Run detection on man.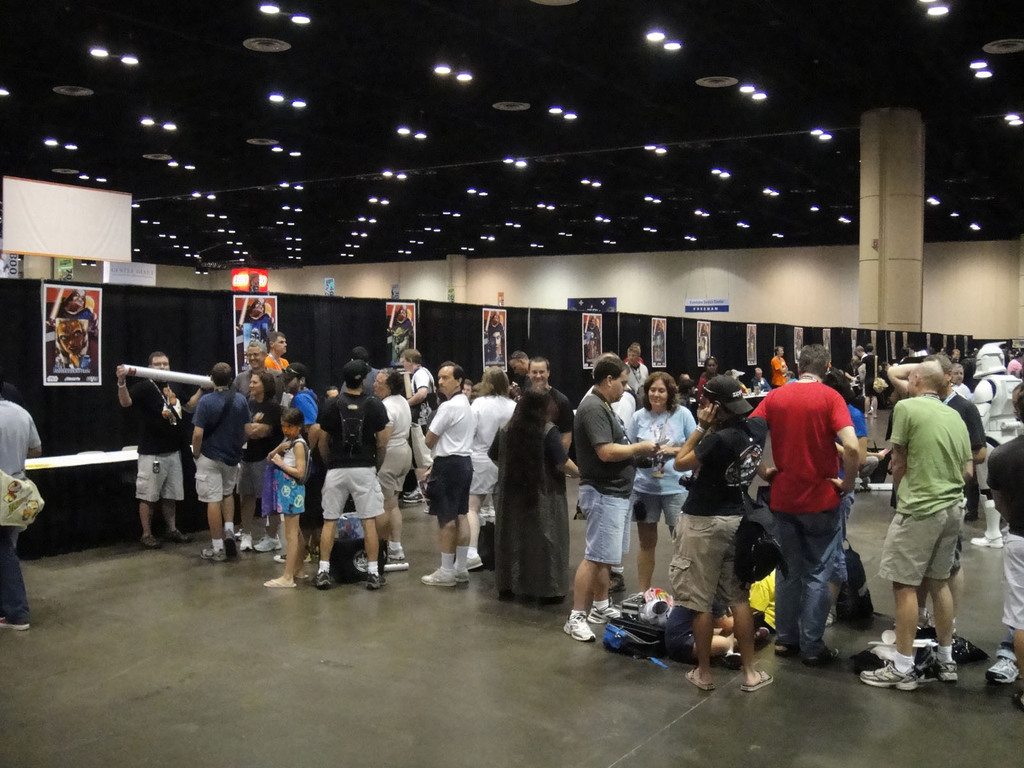
Result: box(262, 328, 292, 372).
